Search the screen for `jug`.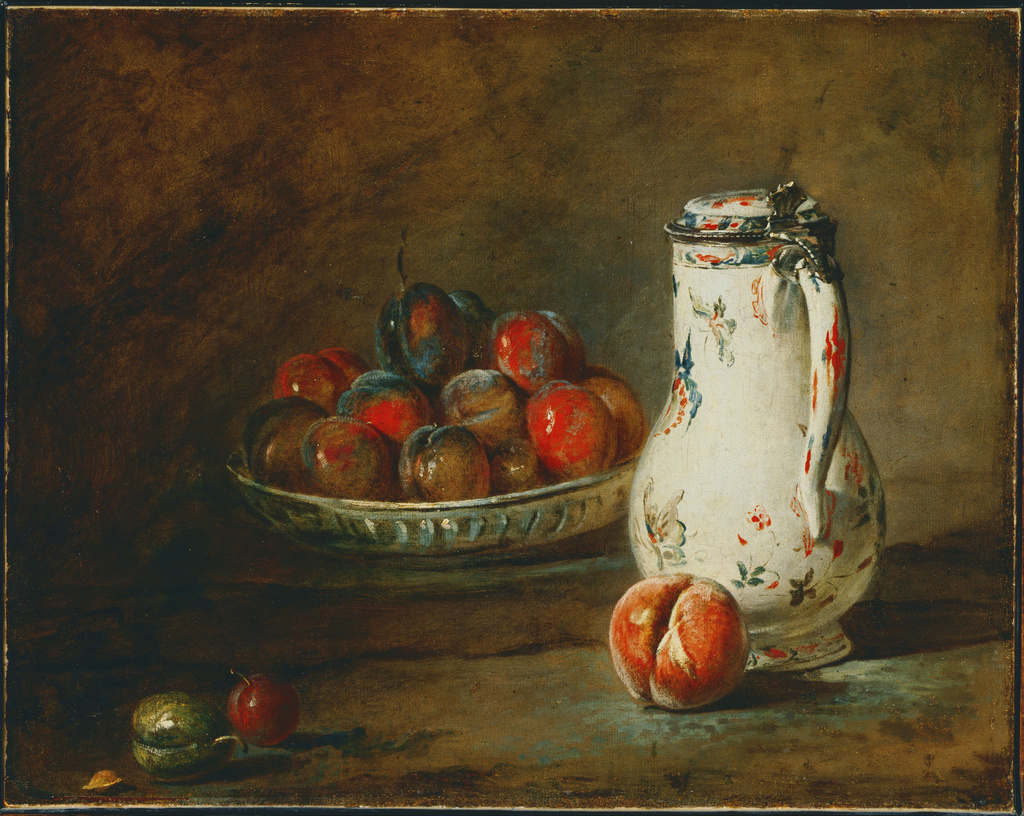
Found at (623, 200, 889, 665).
